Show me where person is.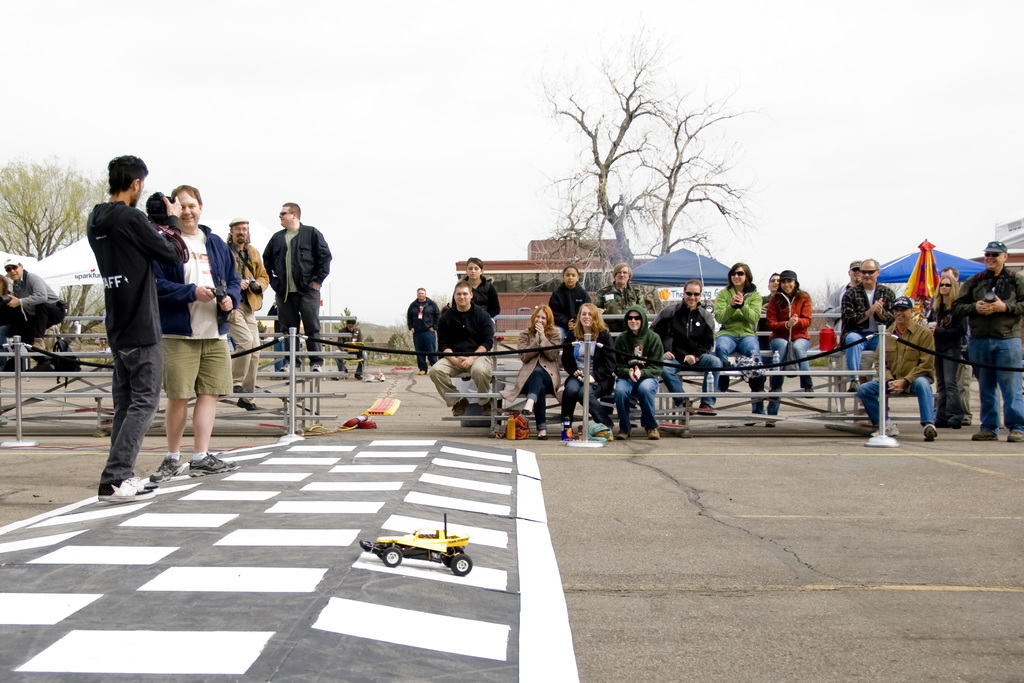
person is at (0, 258, 65, 373).
